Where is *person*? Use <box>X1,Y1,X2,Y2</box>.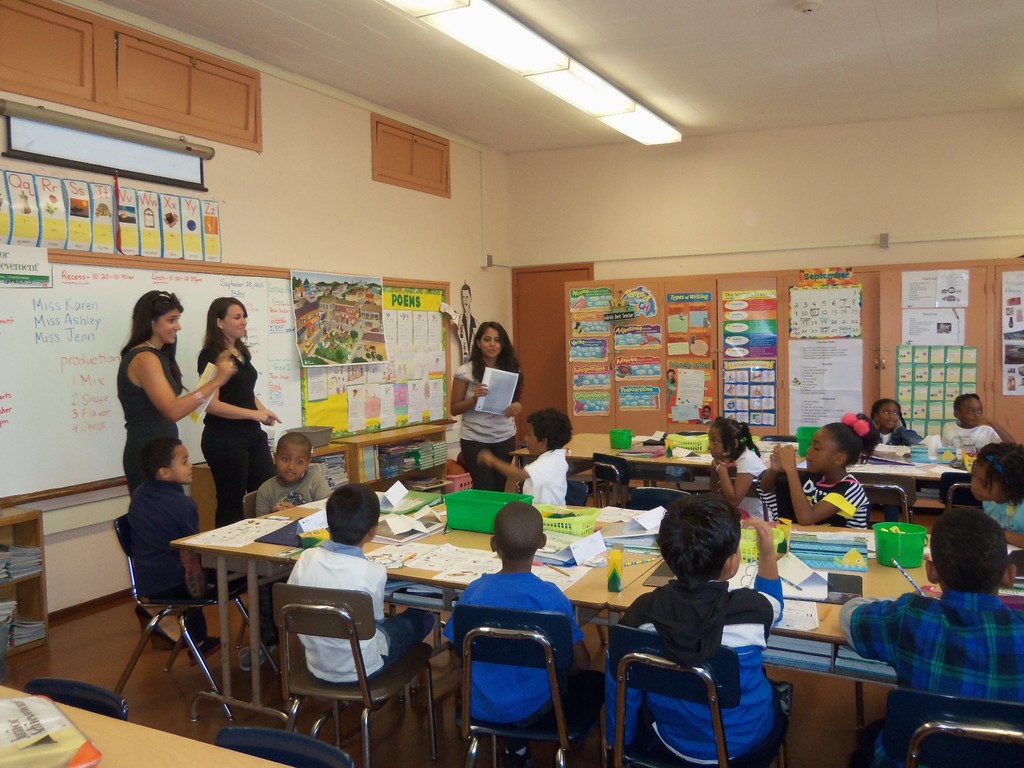
<box>867,513,1018,749</box>.
